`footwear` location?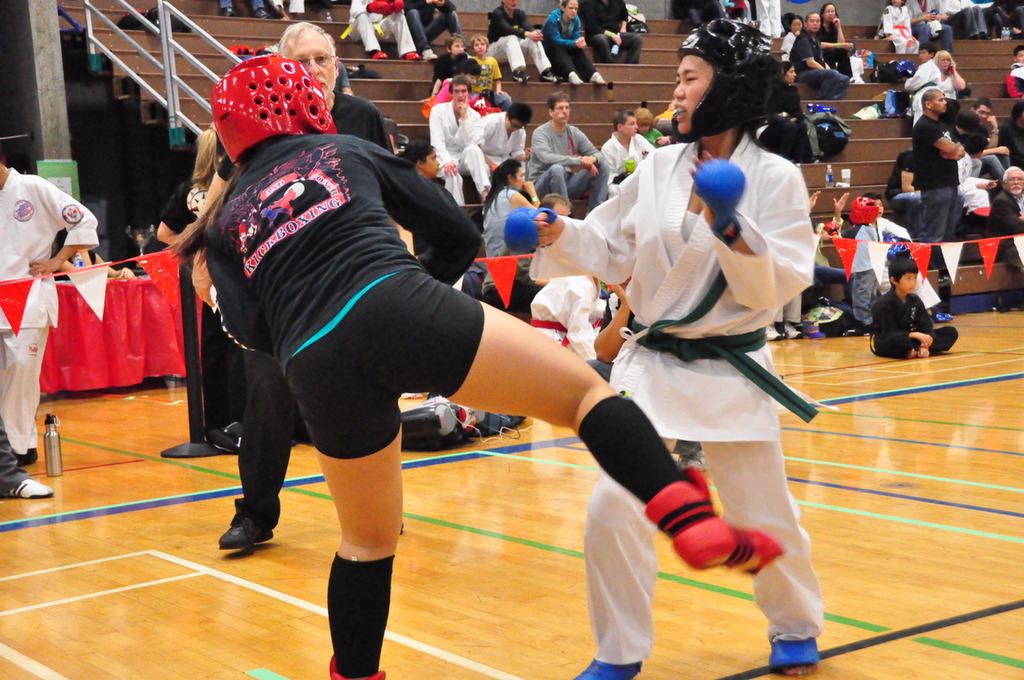
767,638,832,679
